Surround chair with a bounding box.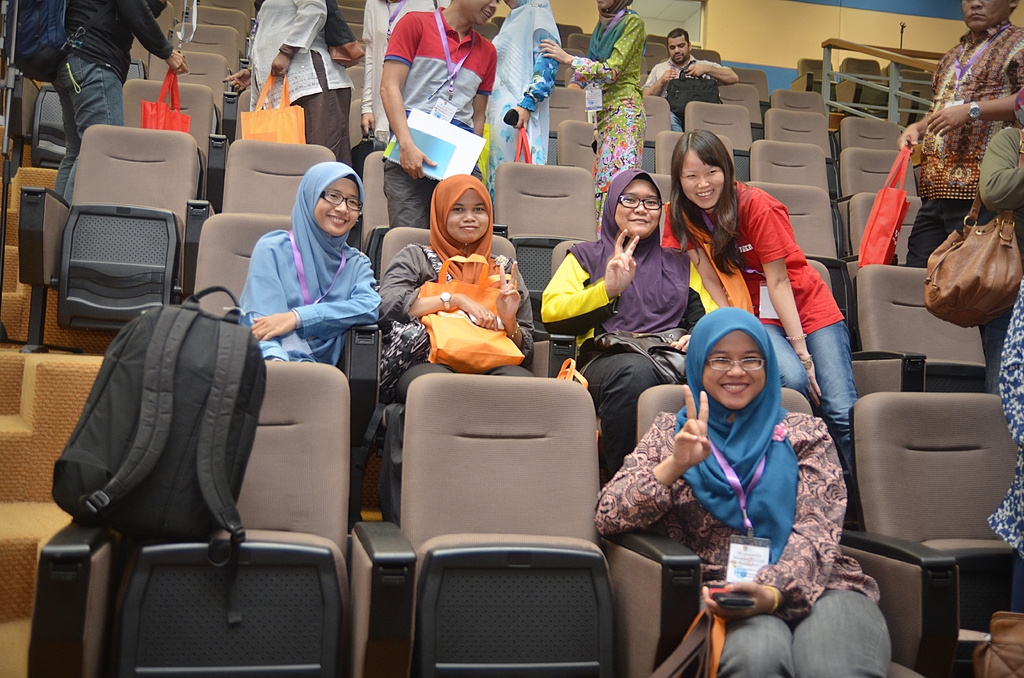
select_region(630, 387, 929, 677).
